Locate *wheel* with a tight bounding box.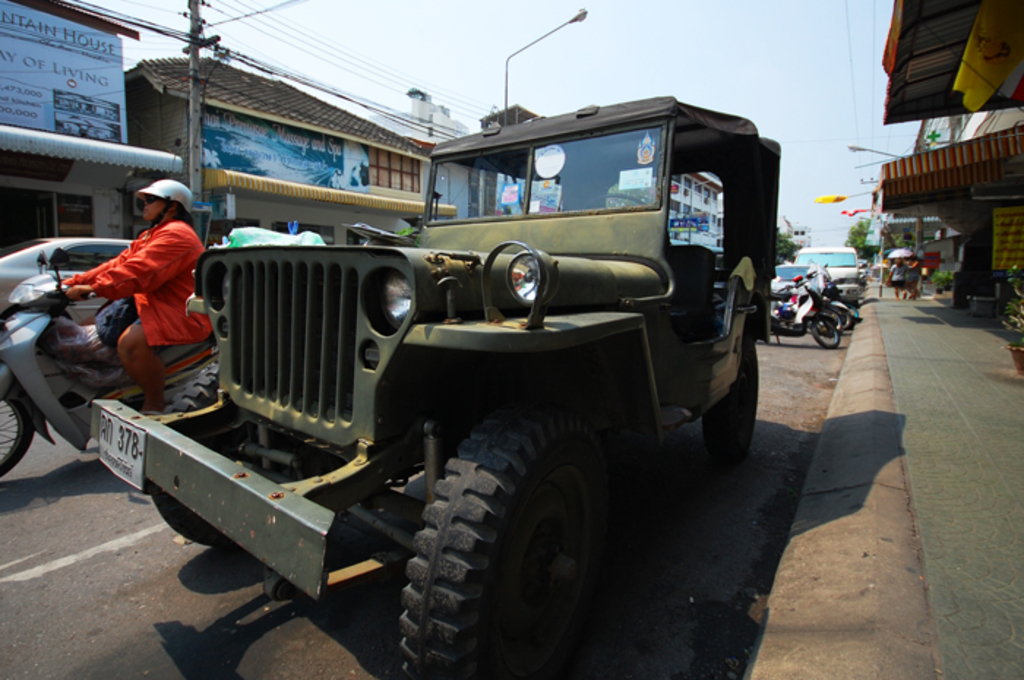
left=146, top=355, right=268, bottom=563.
